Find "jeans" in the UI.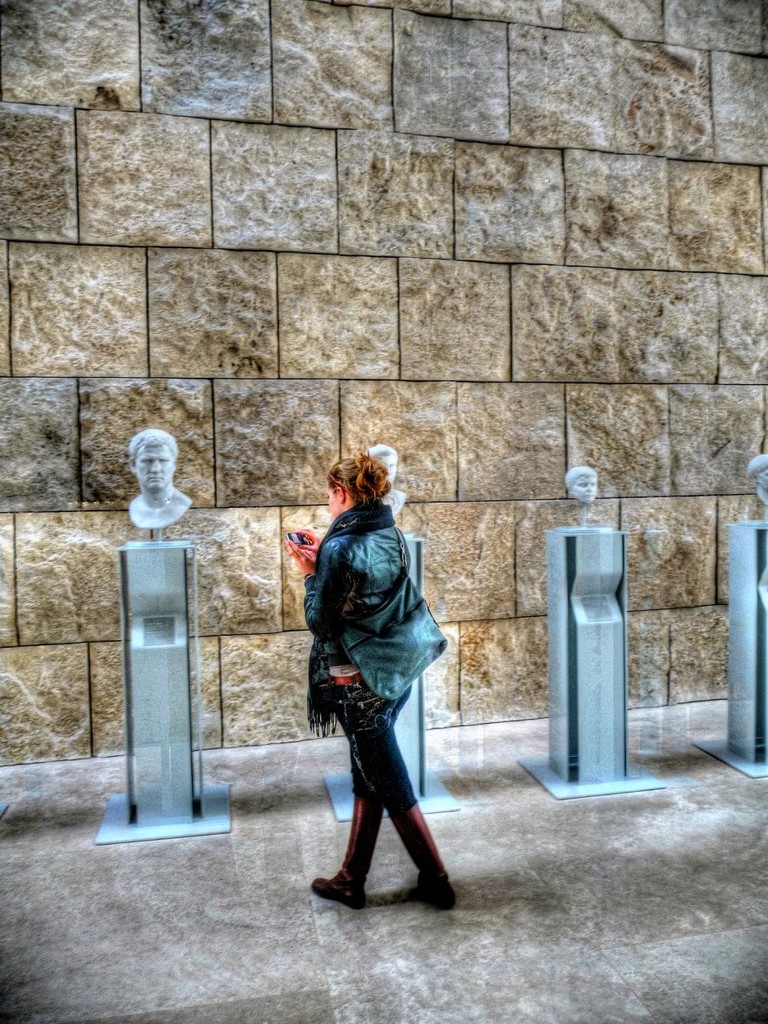
UI element at [x1=344, y1=673, x2=411, y2=809].
